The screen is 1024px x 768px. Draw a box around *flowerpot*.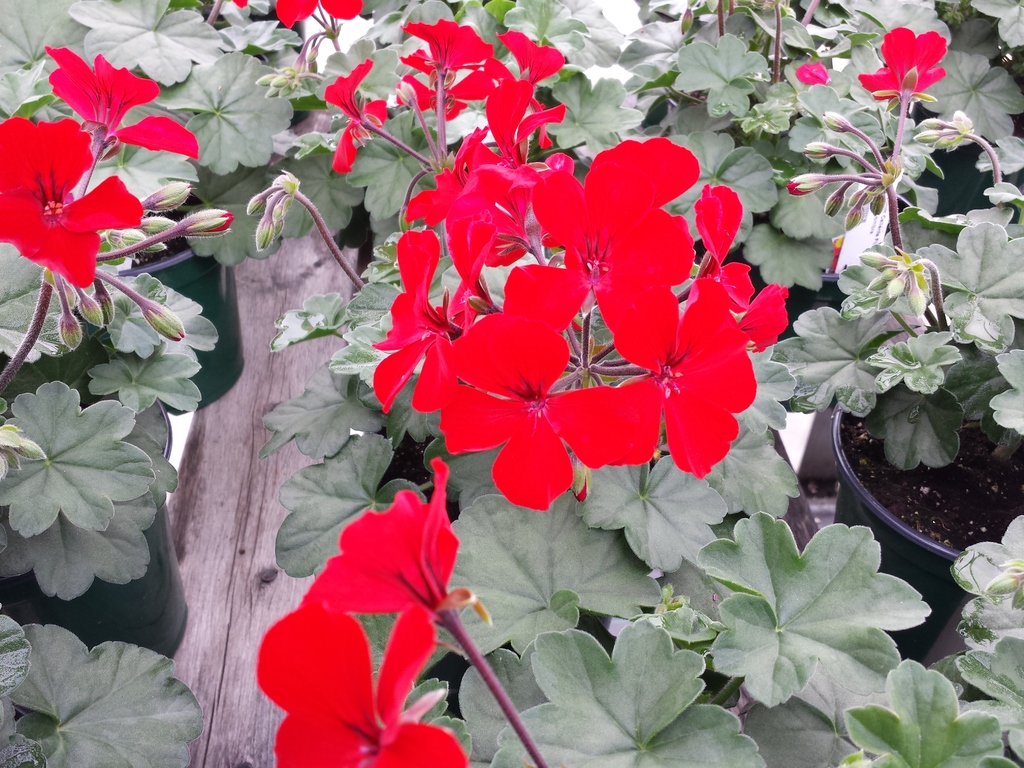
locate(834, 399, 1009, 578).
